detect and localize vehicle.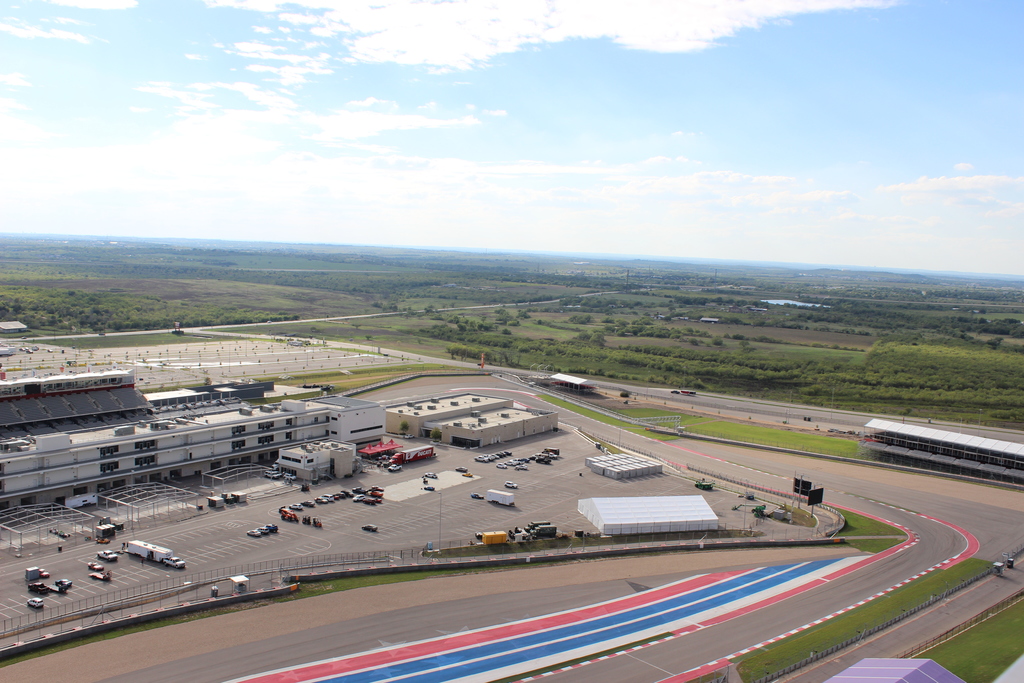
Localized at left=273, top=521, right=280, bottom=533.
